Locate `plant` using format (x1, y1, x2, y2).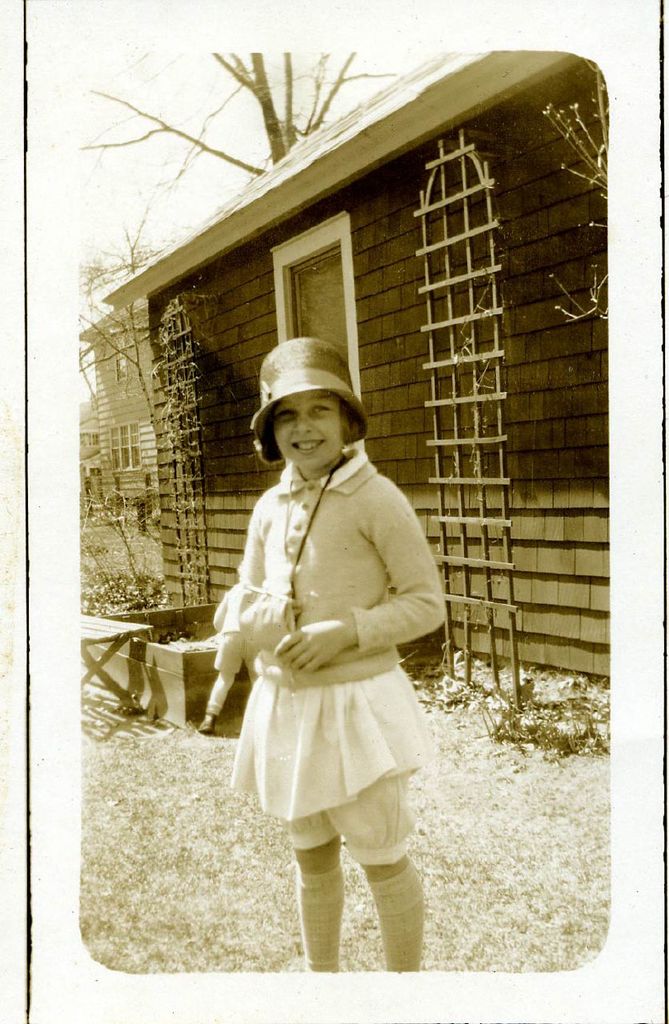
(413, 638, 618, 762).
